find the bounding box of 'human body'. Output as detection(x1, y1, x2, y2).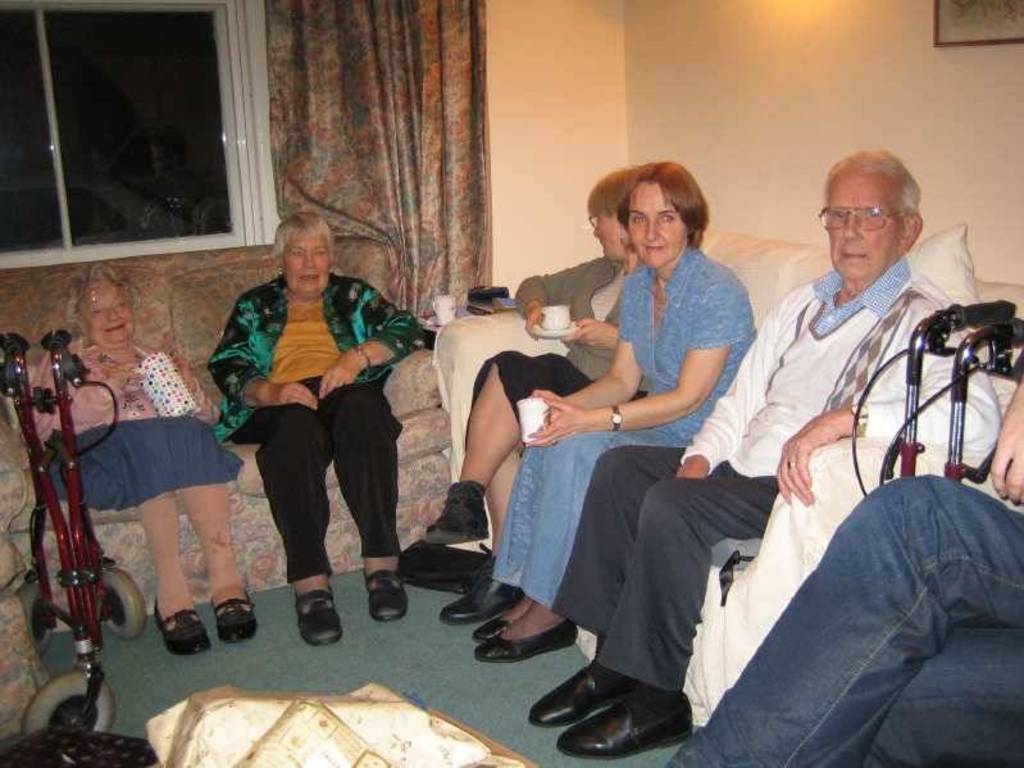
detection(208, 297, 433, 633).
